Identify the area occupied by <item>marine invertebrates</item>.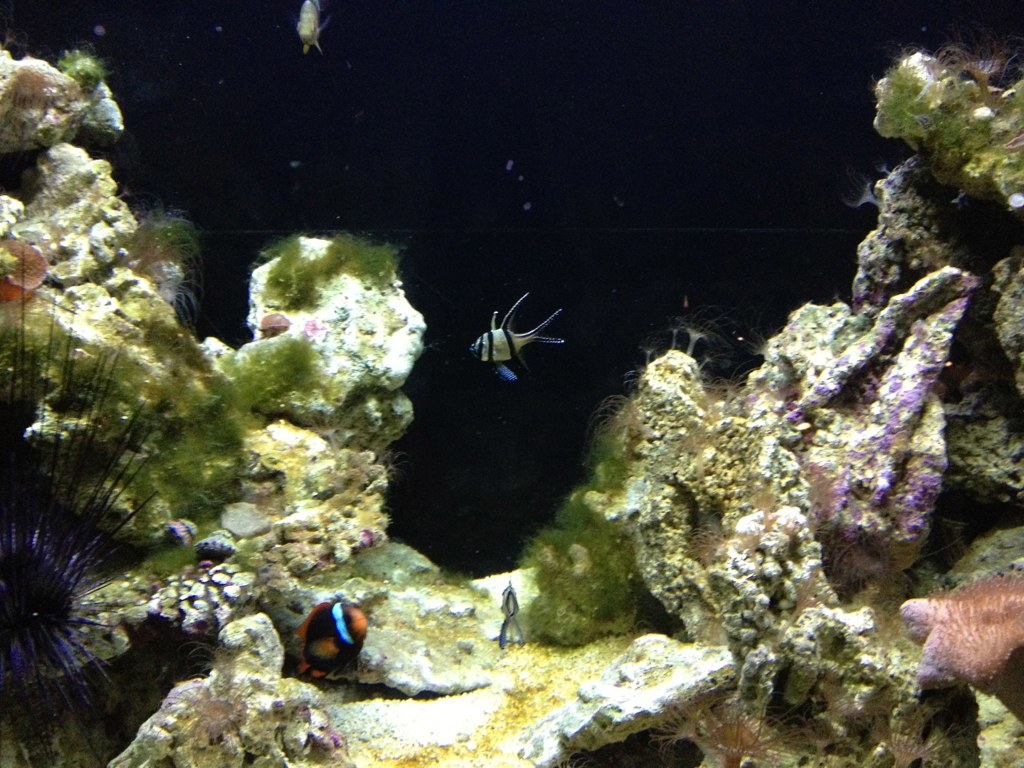
Area: [x1=6, y1=245, x2=210, y2=767].
